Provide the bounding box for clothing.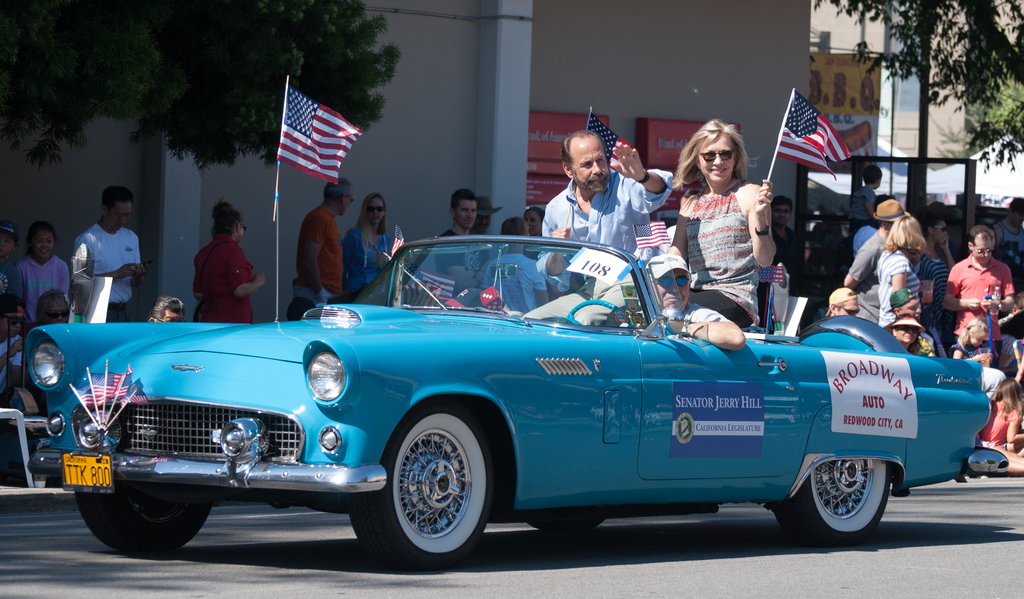
<bbox>192, 236, 252, 328</bbox>.
